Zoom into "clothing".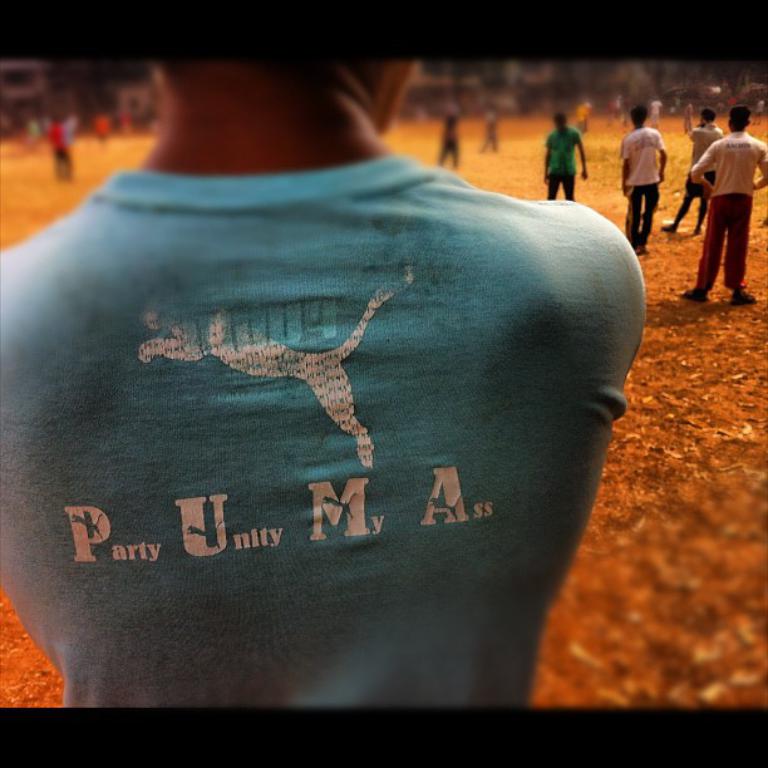
Zoom target: left=699, top=195, right=753, bottom=290.
